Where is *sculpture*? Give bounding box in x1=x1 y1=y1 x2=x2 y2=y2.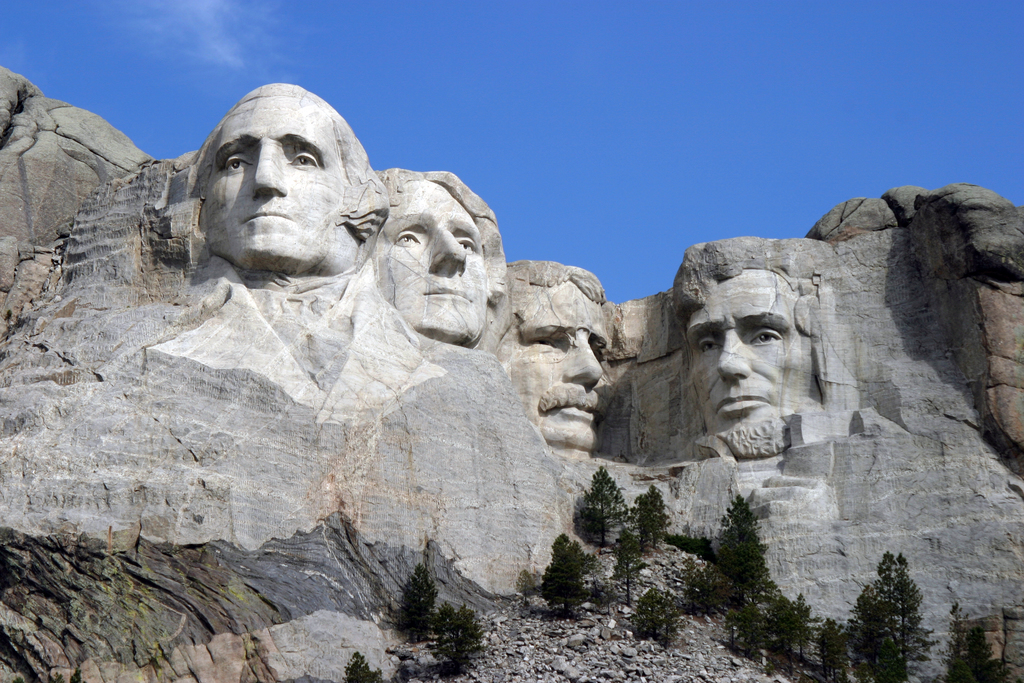
x1=205 y1=68 x2=374 y2=278.
